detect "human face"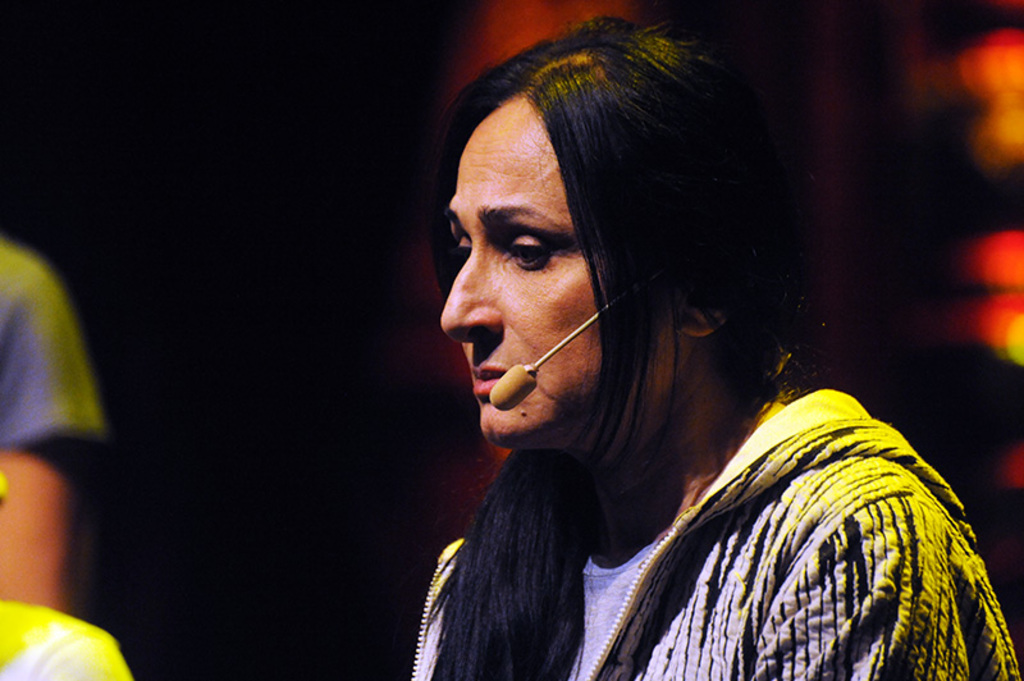
<region>440, 100, 663, 456</region>
